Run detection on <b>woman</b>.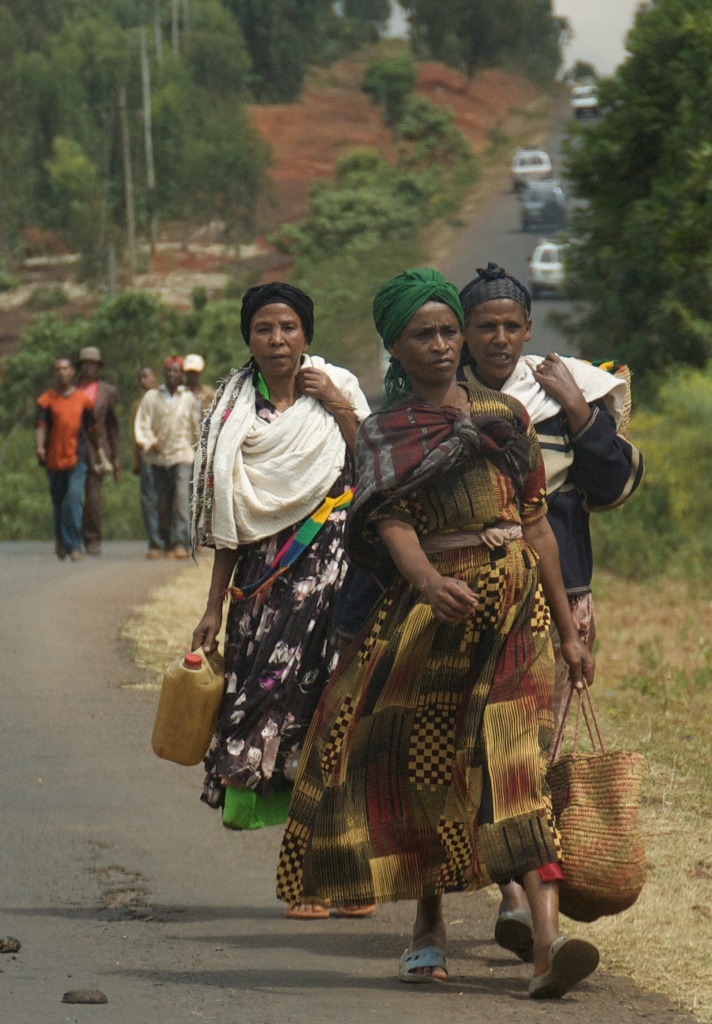
Result: Rect(180, 264, 371, 843).
